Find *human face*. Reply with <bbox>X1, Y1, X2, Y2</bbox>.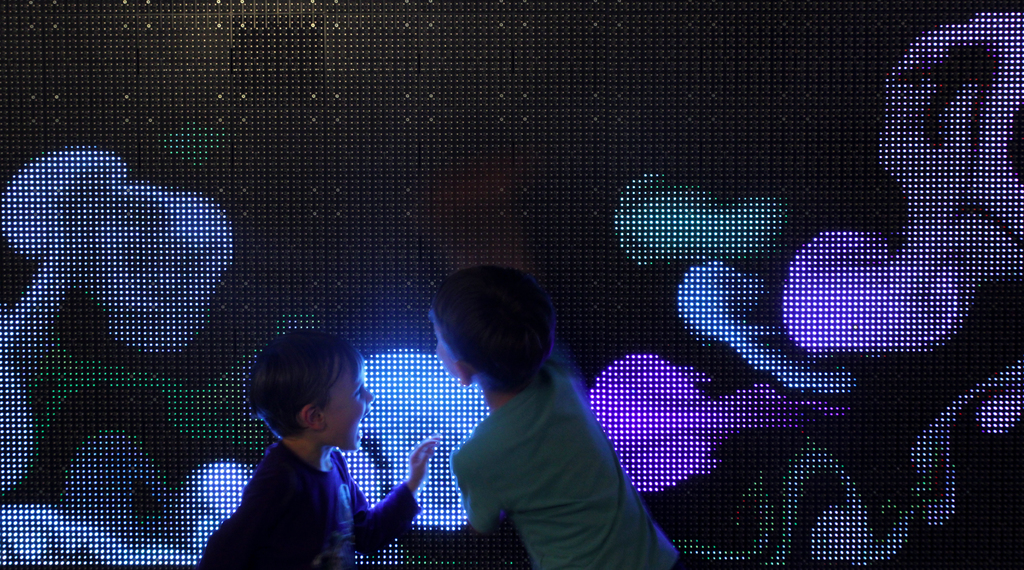
<bbox>324, 357, 373, 450</bbox>.
